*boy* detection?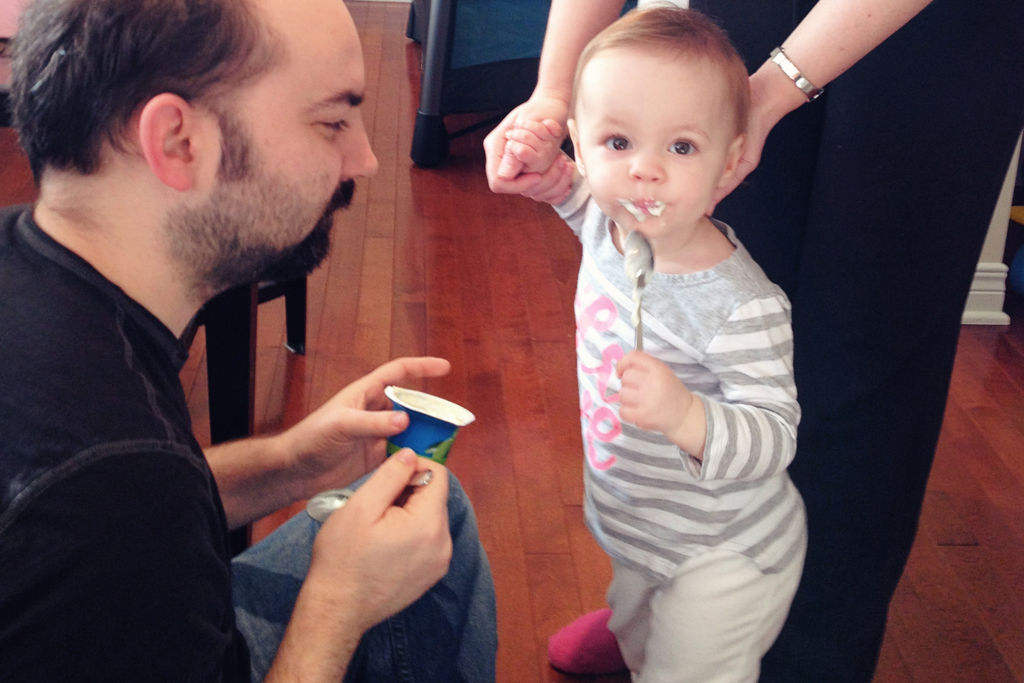
{"x1": 487, "y1": 3, "x2": 839, "y2": 682}
